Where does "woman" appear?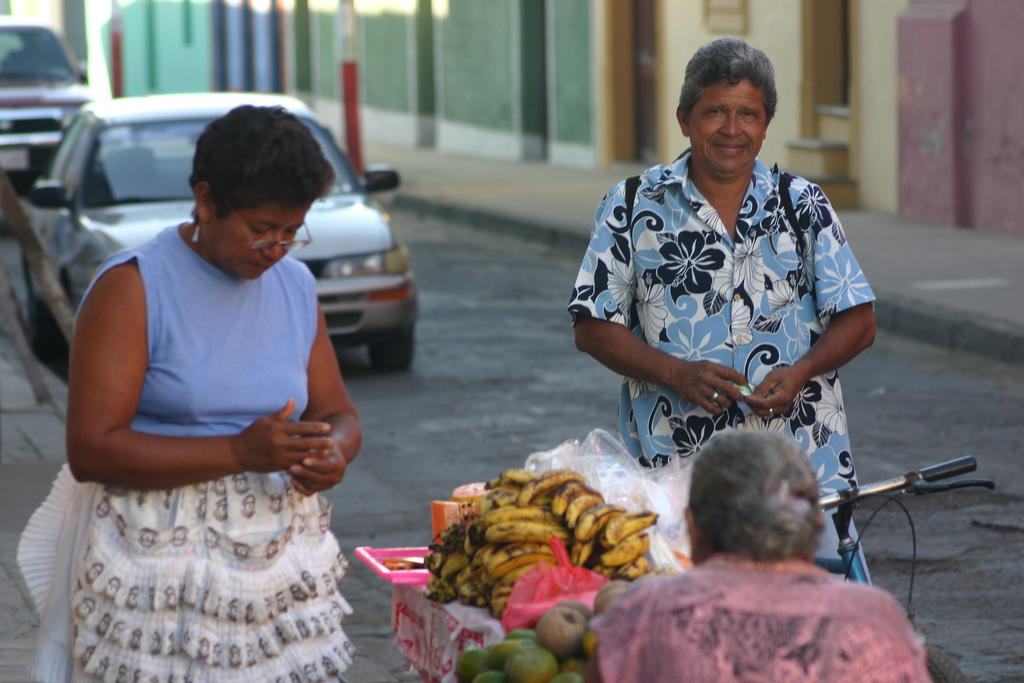
Appears at (x1=17, y1=103, x2=362, y2=682).
